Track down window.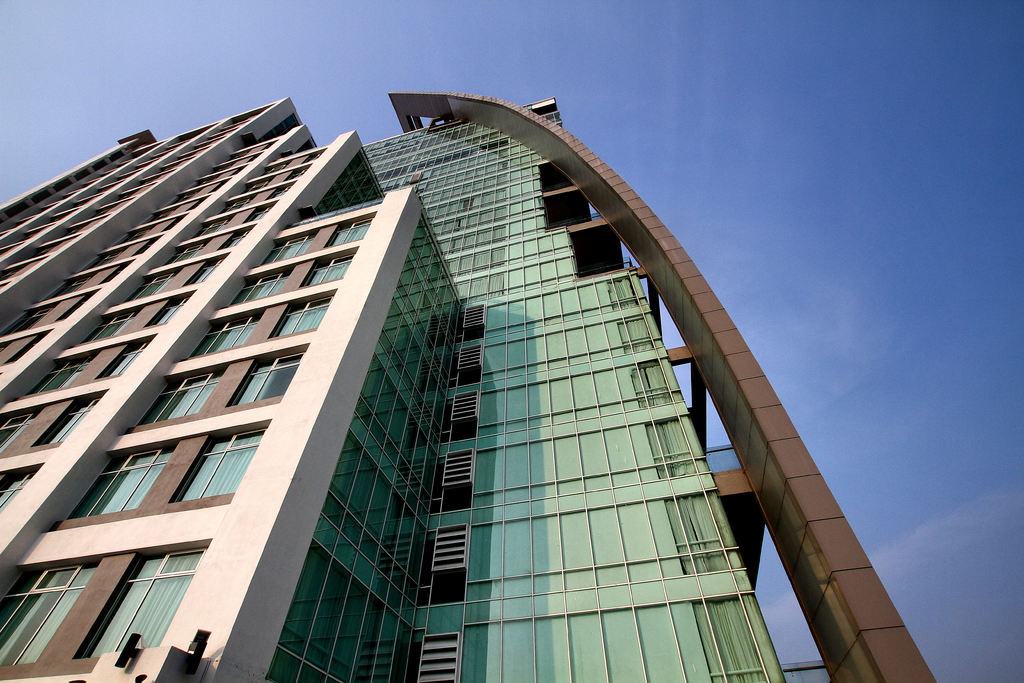
Tracked to {"left": 81, "top": 303, "right": 143, "bottom": 342}.
